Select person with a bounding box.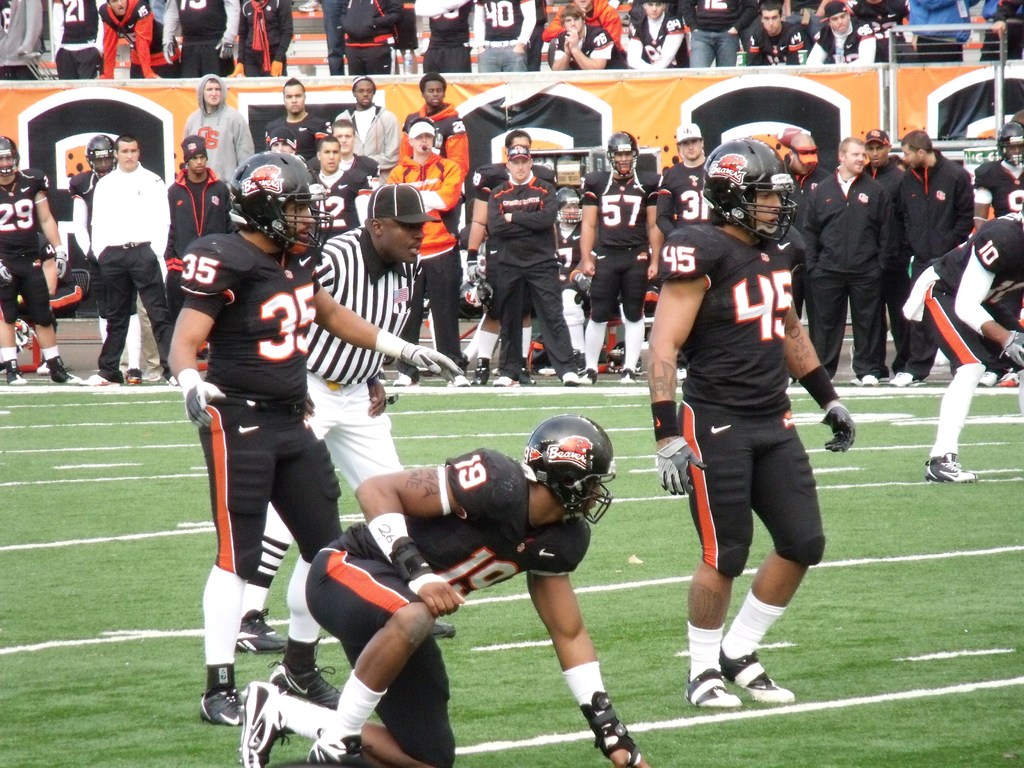
{"left": 335, "top": 111, "right": 391, "bottom": 196}.
